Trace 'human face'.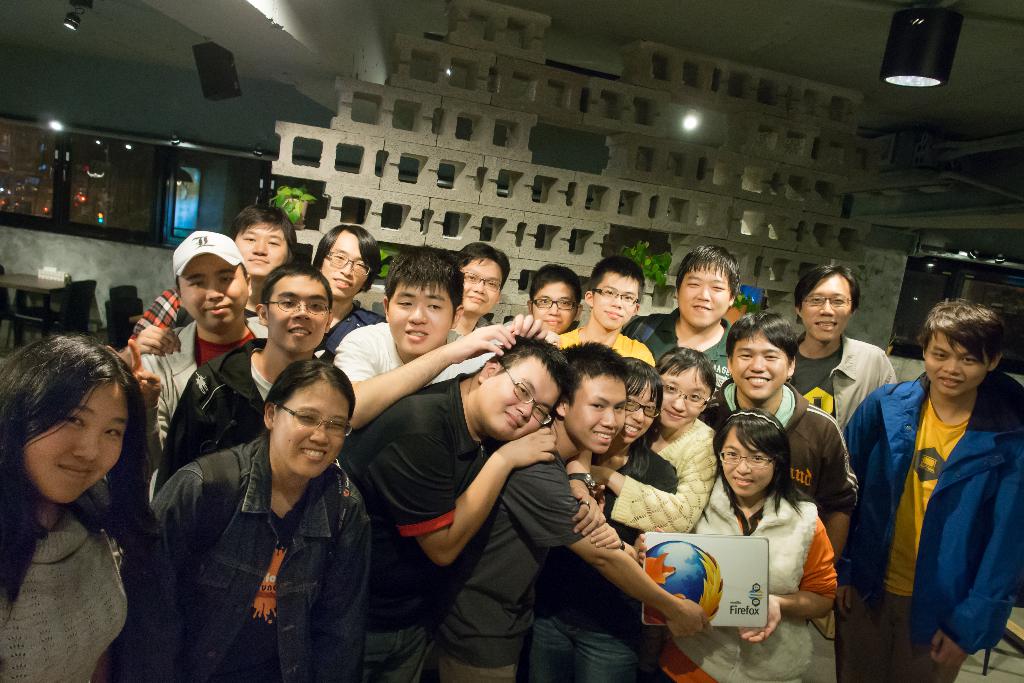
Traced to 591,272,639,330.
